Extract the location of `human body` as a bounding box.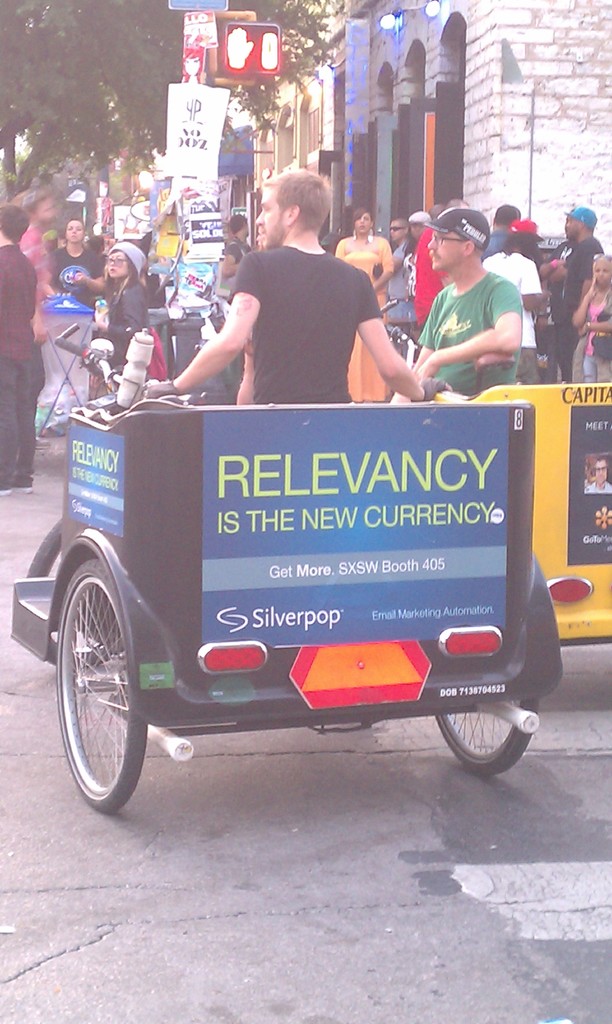
crop(564, 253, 611, 384).
